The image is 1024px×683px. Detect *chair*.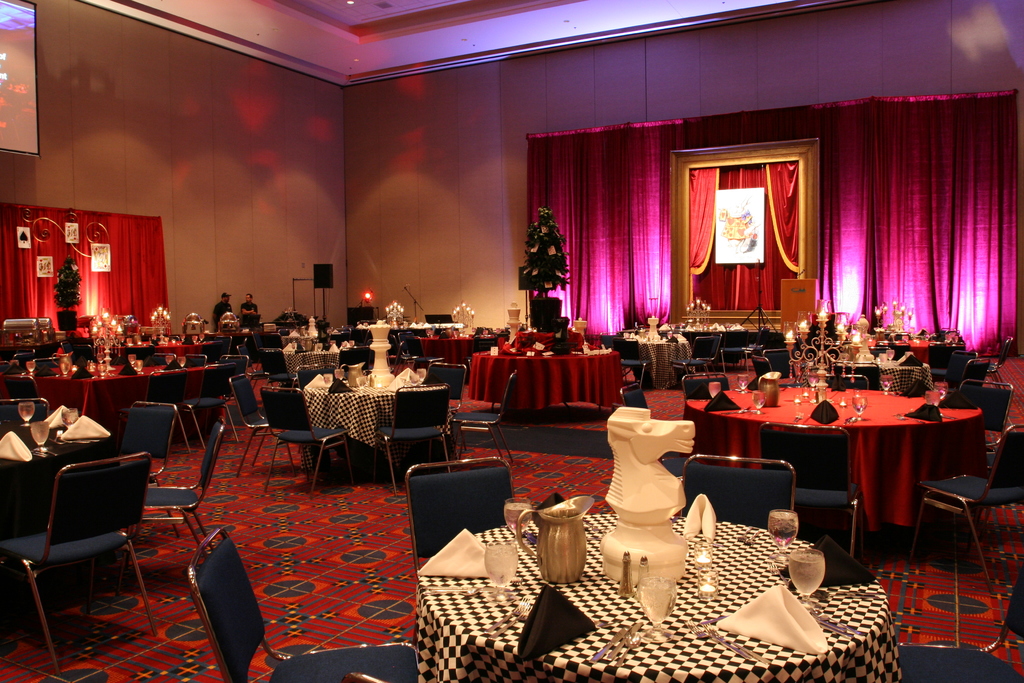
Detection: bbox=[678, 451, 797, 529].
